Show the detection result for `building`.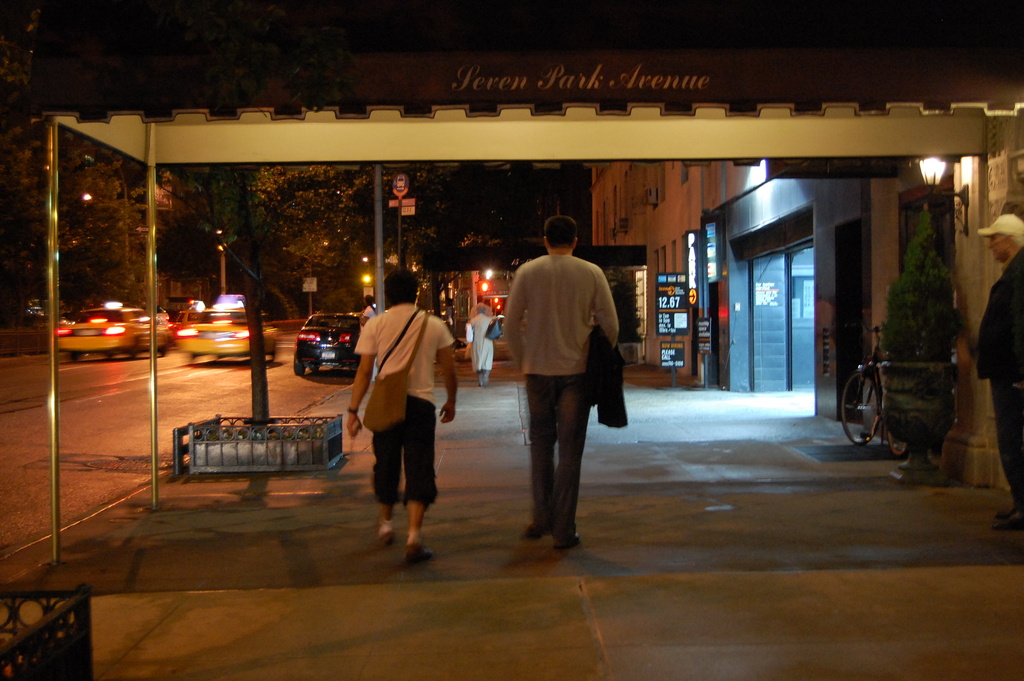
(x1=744, y1=111, x2=1023, y2=482).
